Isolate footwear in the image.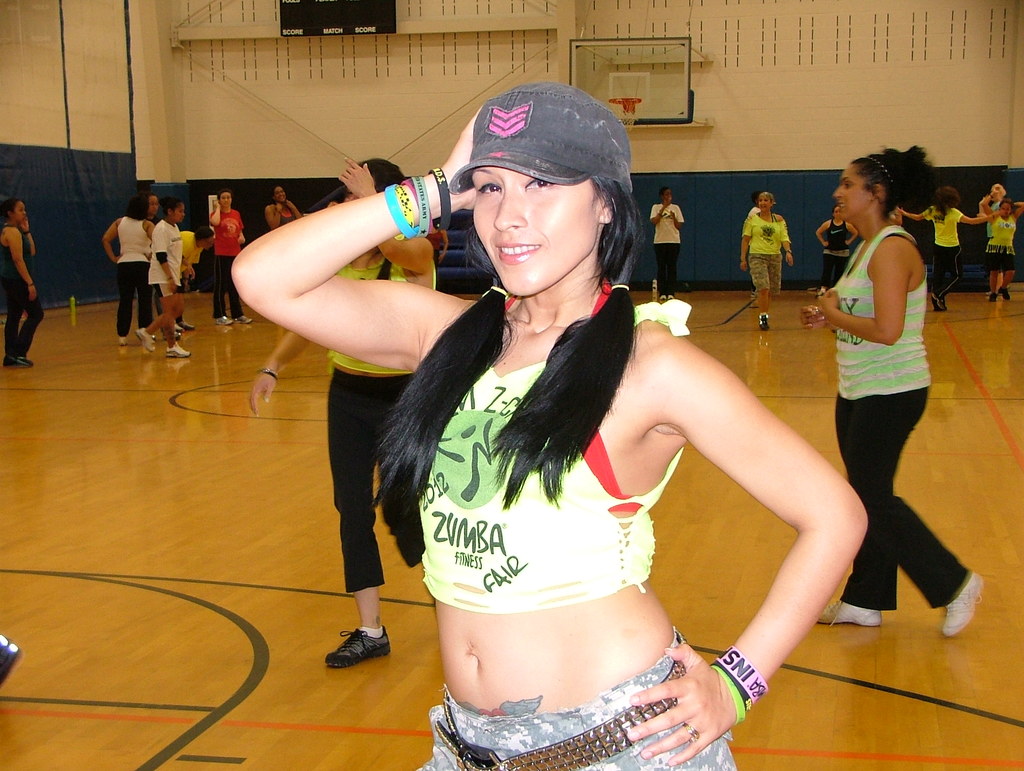
Isolated region: l=998, t=286, r=1009, b=299.
